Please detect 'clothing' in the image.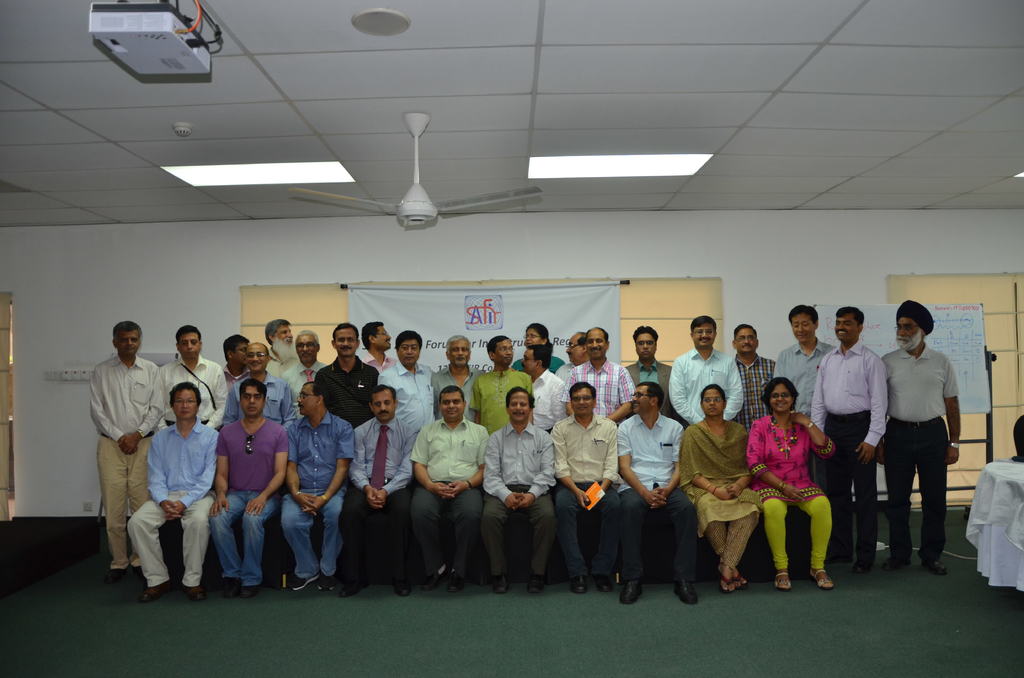
(x1=812, y1=337, x2=893, y2=562).
